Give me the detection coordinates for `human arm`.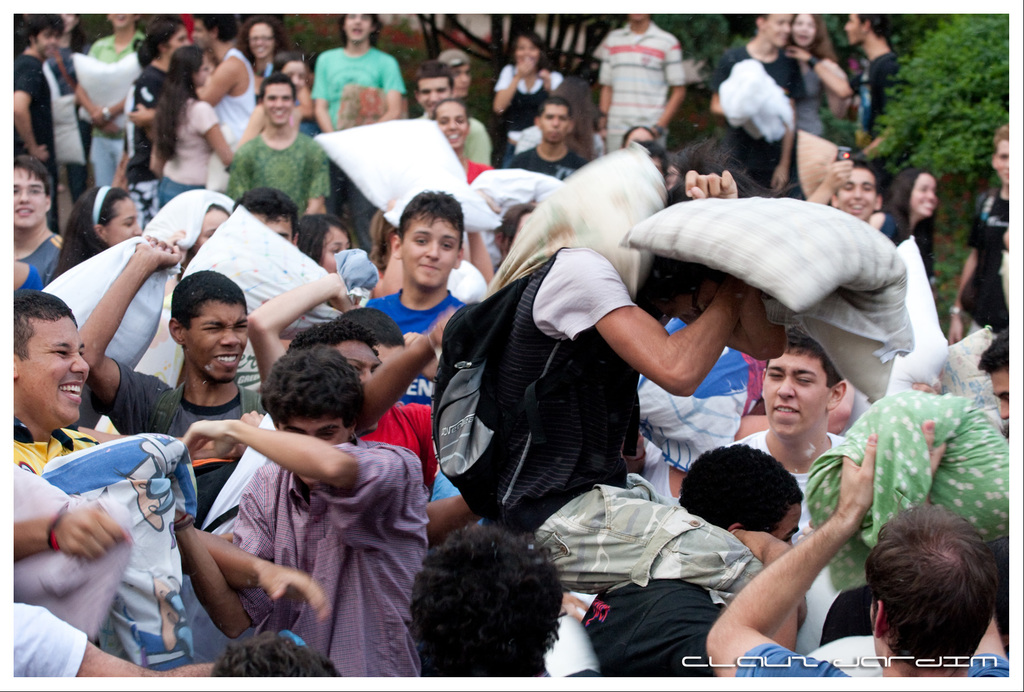
194/519/340/620.
